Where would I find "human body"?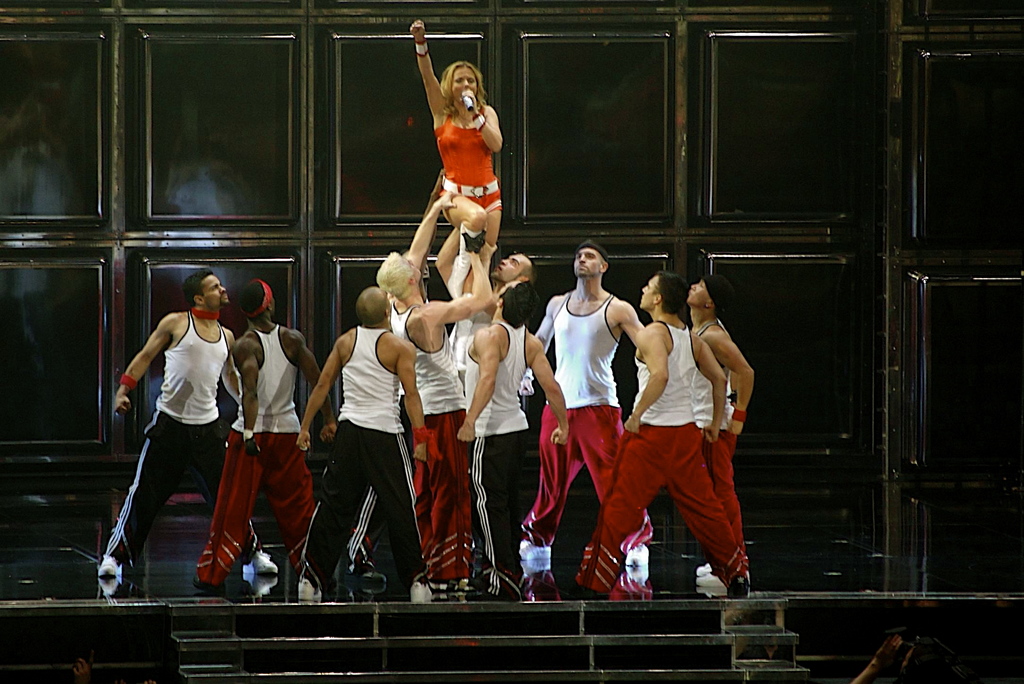
At [535,229,648,585].
